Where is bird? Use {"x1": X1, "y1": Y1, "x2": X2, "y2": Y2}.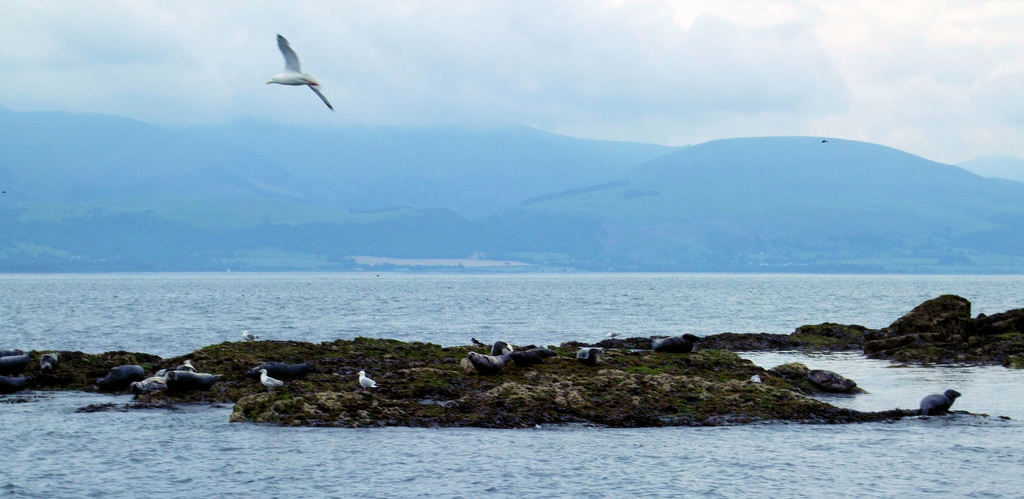
{"x1": 131, "y1": 376, "x2": 170, "y2": 404}.
